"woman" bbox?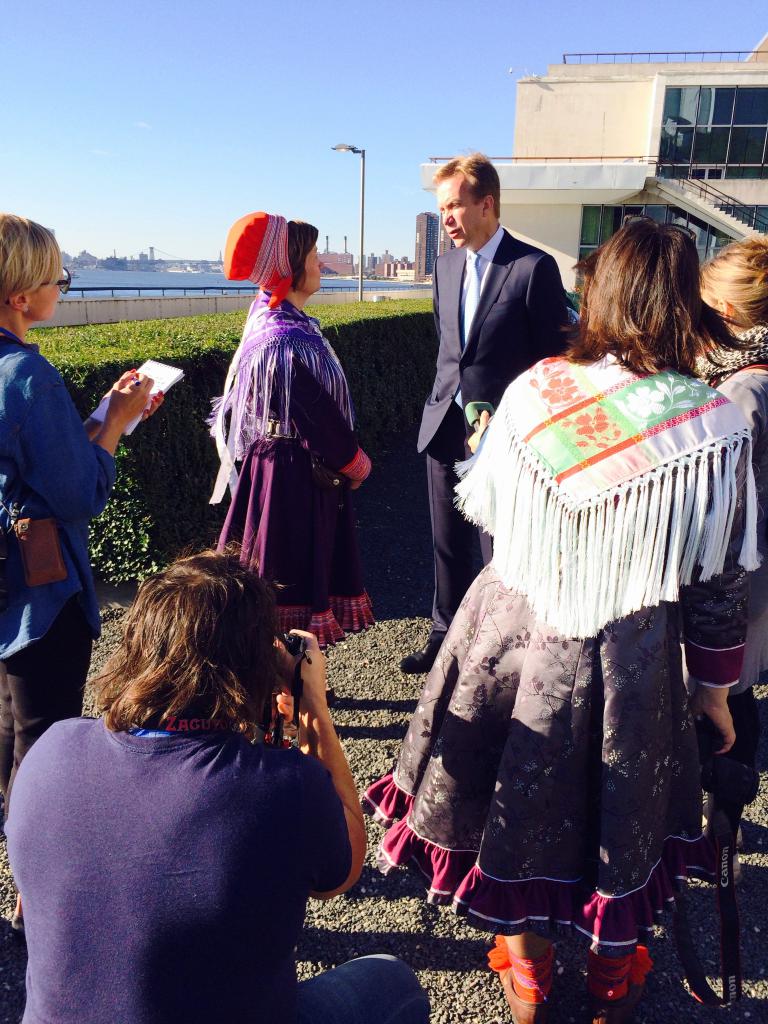
bbox(0, 209, 169, 841)
